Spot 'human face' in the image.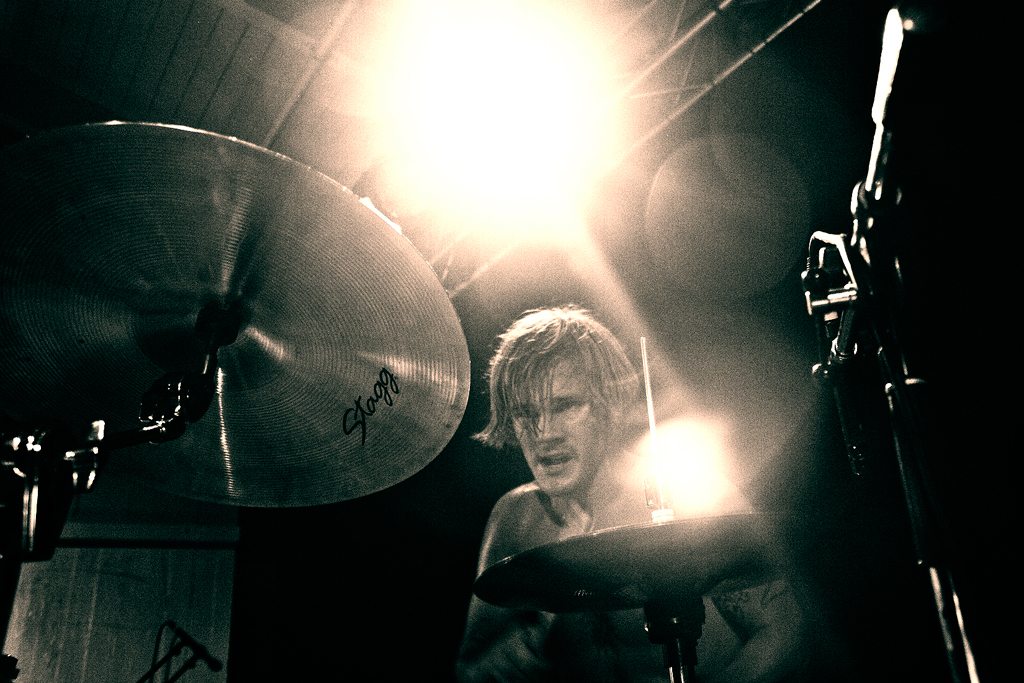
'human face' found at [504,368,611,499].
